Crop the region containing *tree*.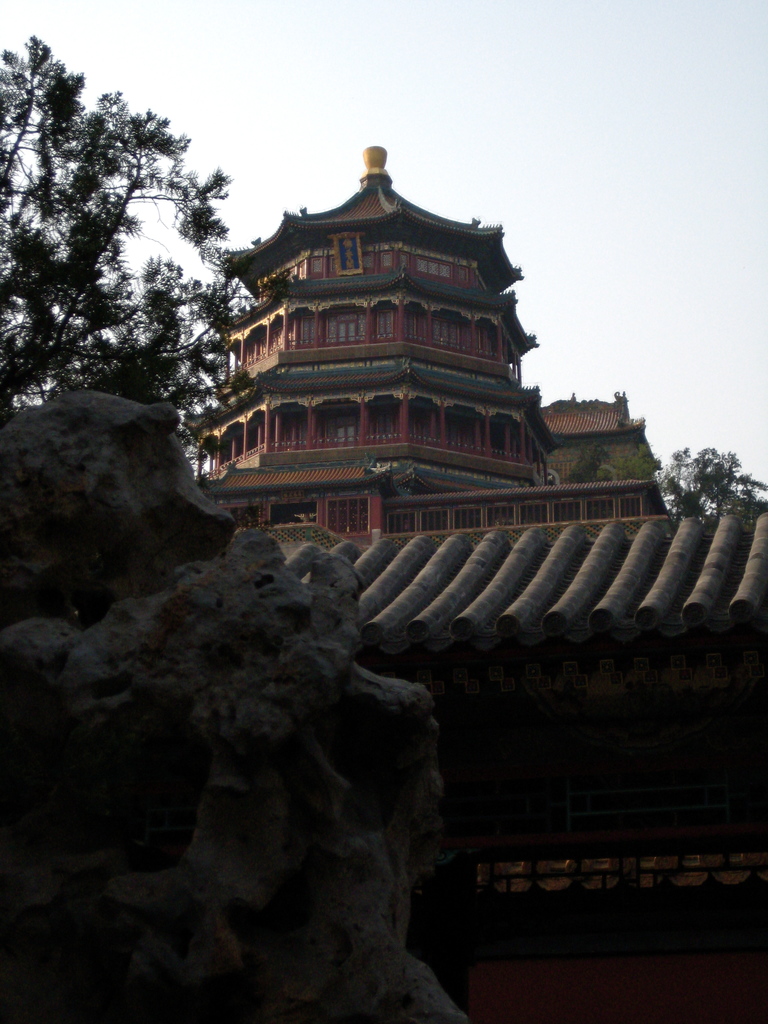
Crop region: 673:429:755:520.
